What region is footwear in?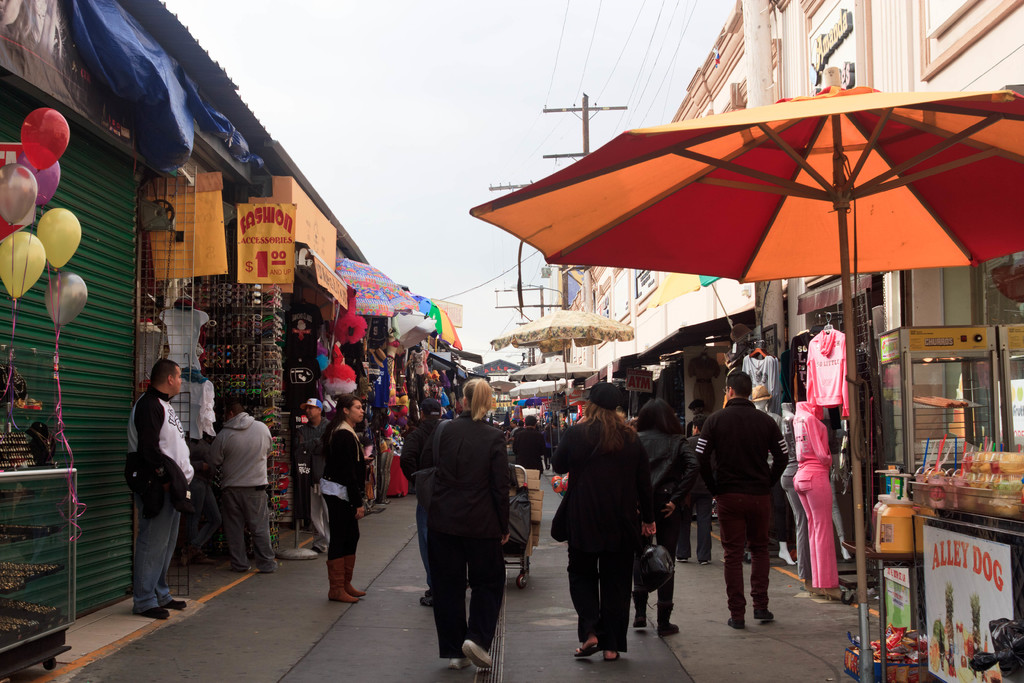
x1=701, y1=554, x2=713, y2=565.
